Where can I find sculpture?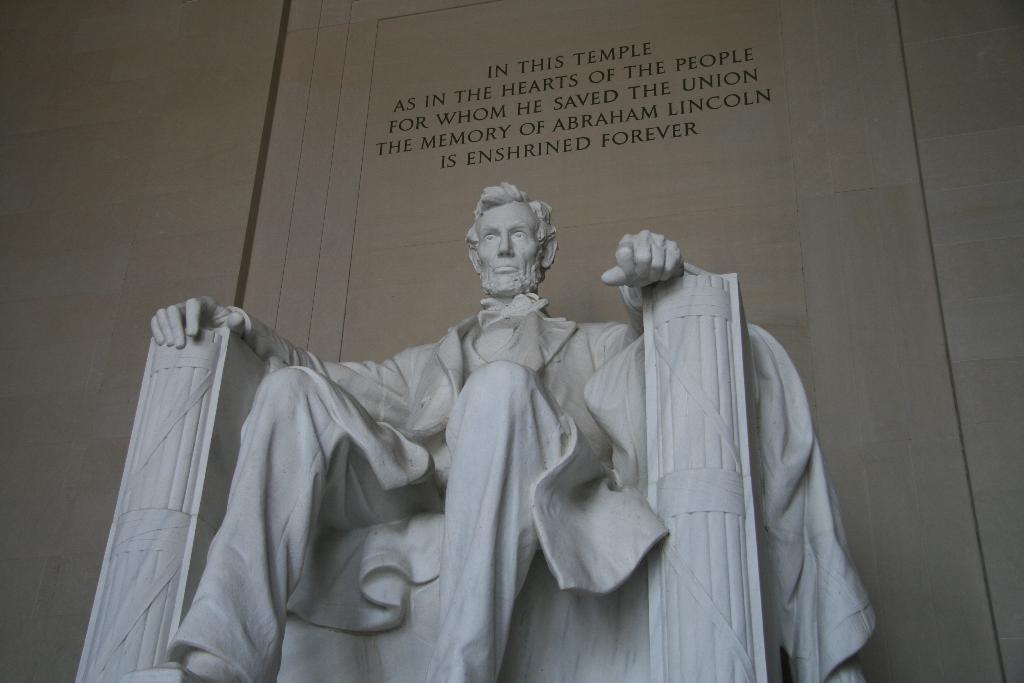
You can find it at 217/175/680/652.
